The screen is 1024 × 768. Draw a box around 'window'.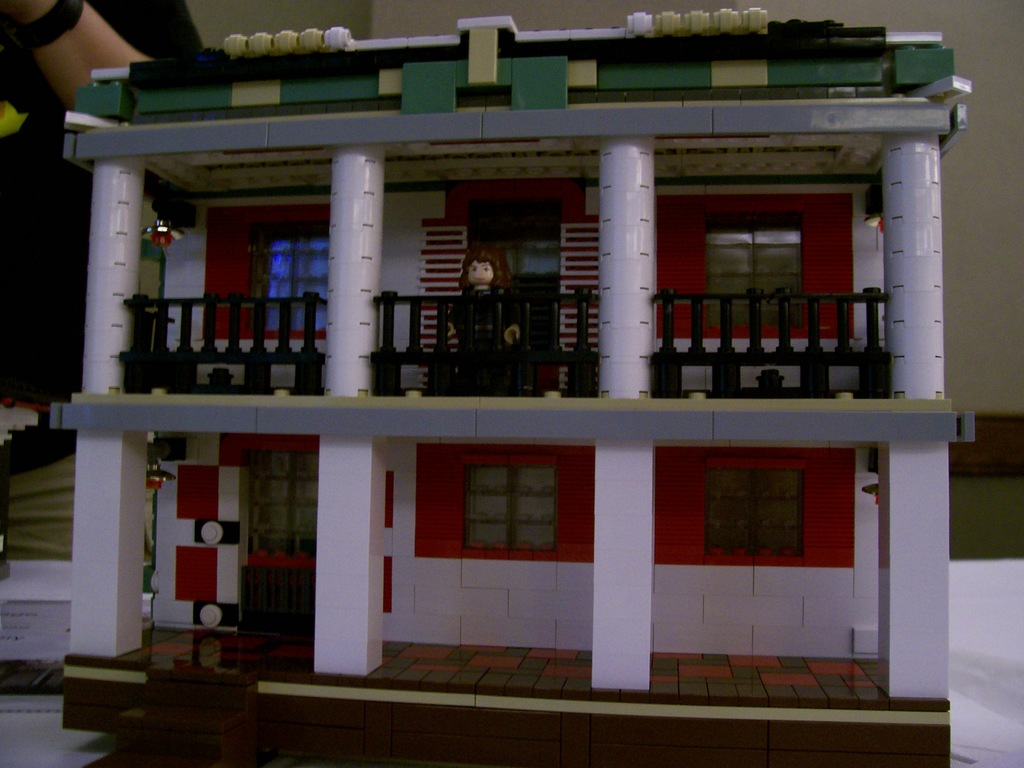
(701,465,807,560).
